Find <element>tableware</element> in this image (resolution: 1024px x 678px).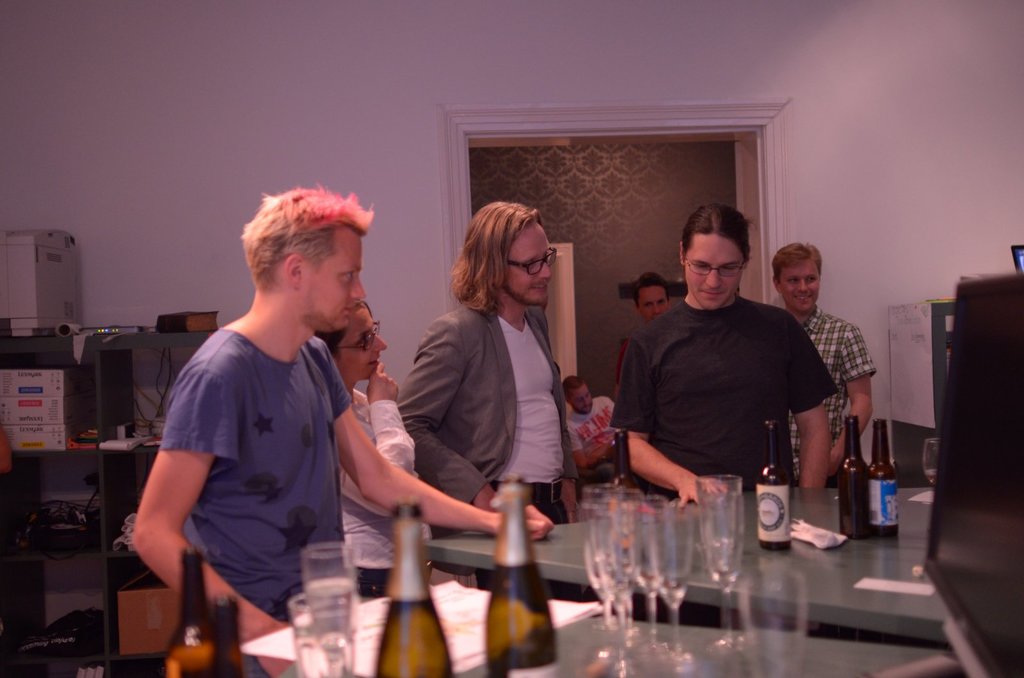
<box>652,501,695,671</box>.
